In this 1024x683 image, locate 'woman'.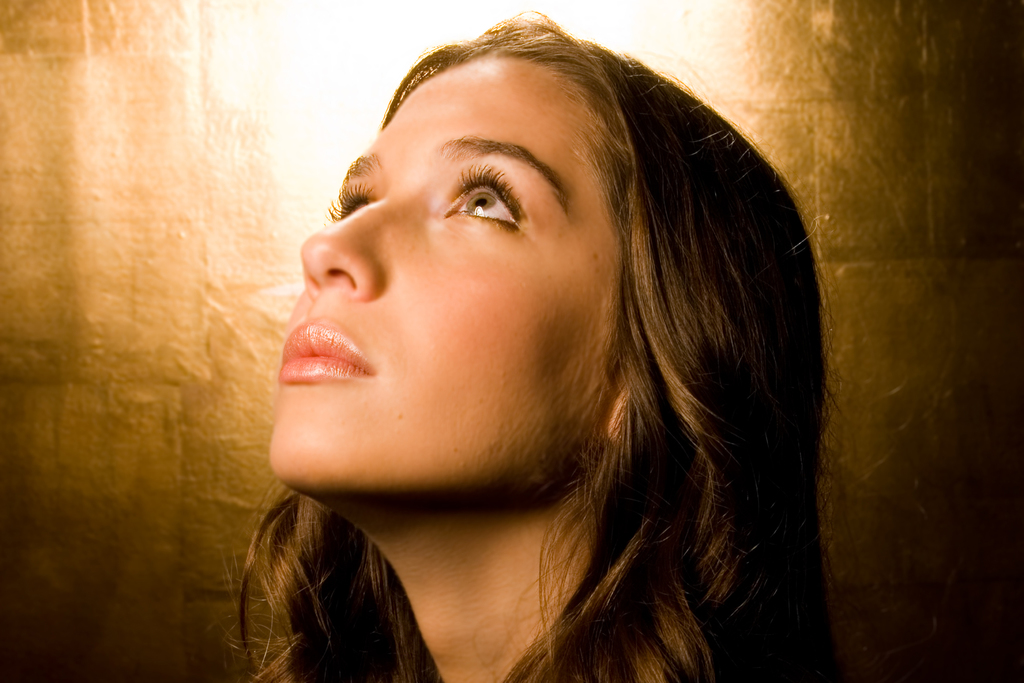
Bounding box: 220, 6, 900, 682.
